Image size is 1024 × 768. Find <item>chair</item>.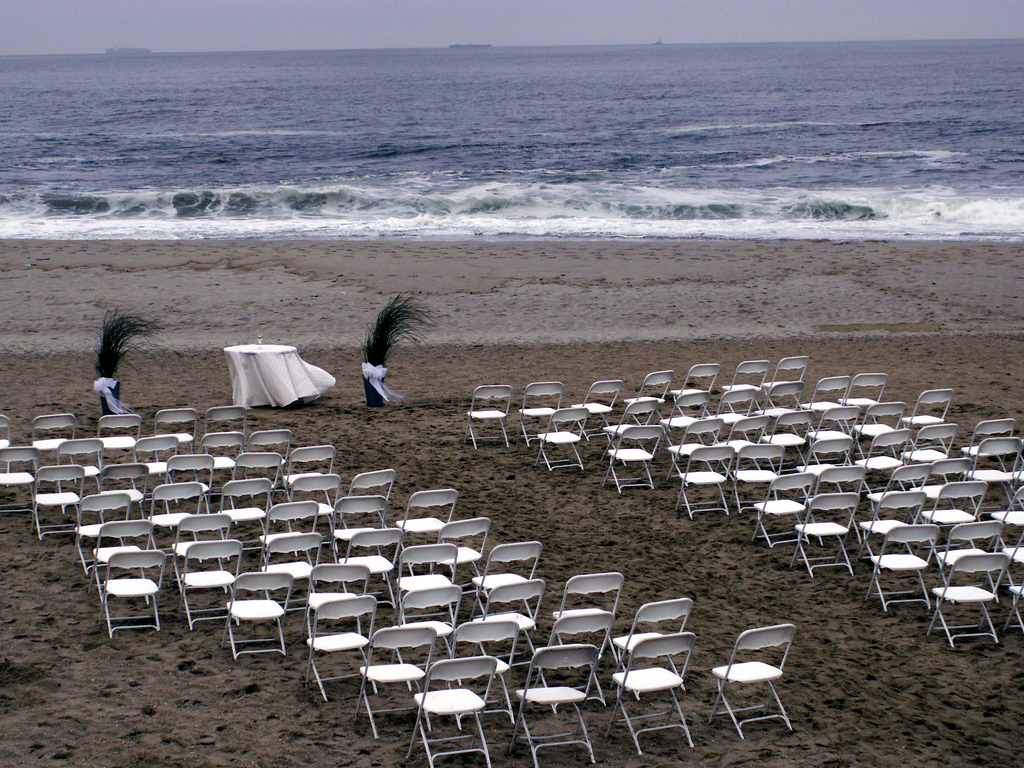
box(866, 521, 932, 614).
